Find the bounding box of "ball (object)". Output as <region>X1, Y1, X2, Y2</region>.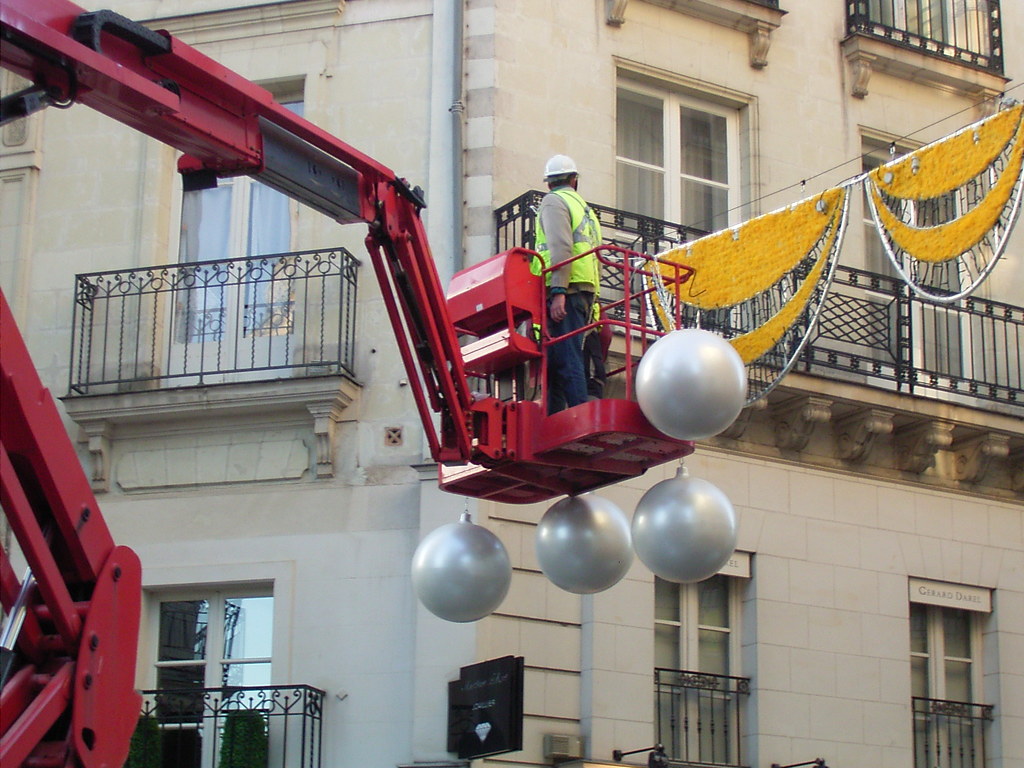
<region>635, 327, 748, 437</region>.
